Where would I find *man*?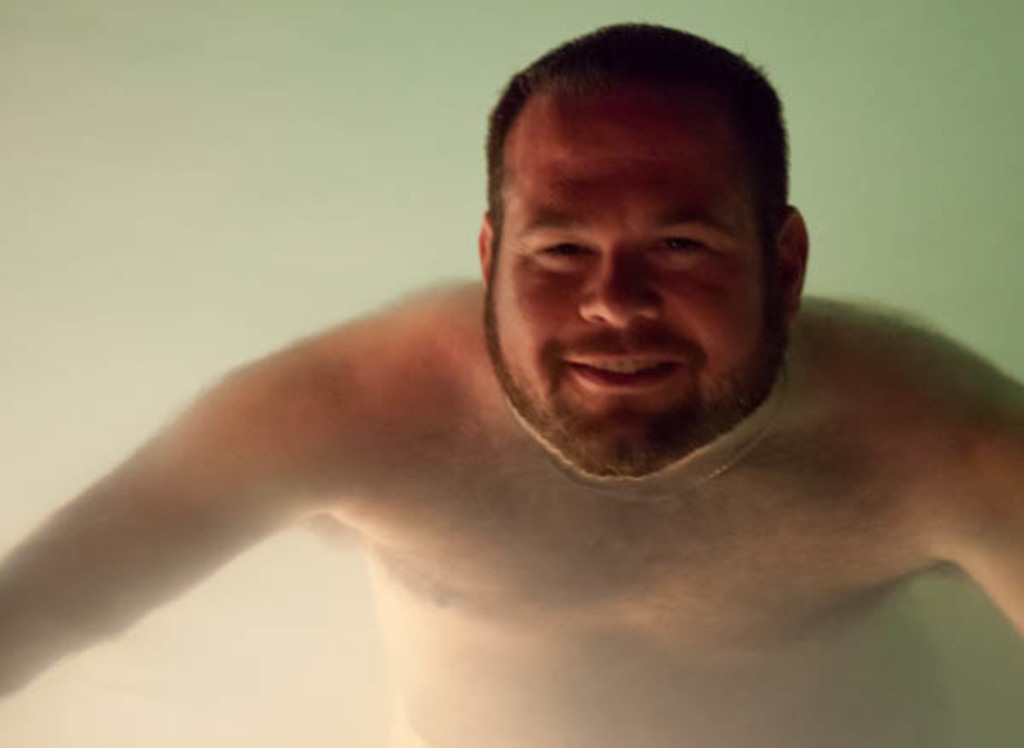
At 0,20,1022,746.
